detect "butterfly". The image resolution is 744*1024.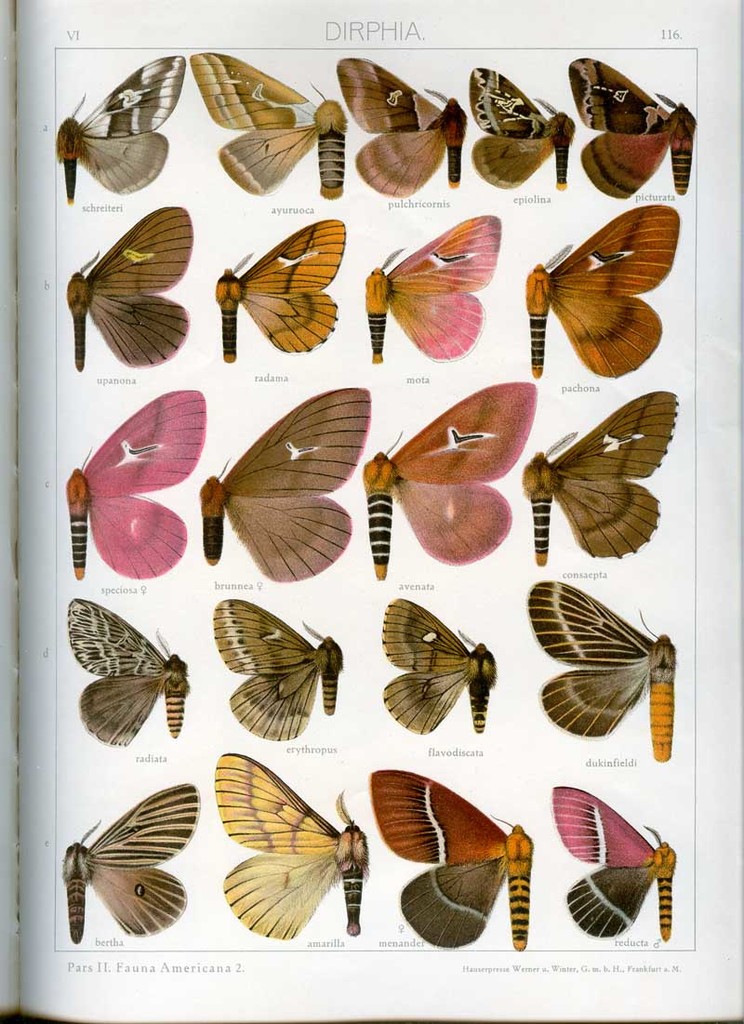
left=379, top=597, right=495, bottom=735.
